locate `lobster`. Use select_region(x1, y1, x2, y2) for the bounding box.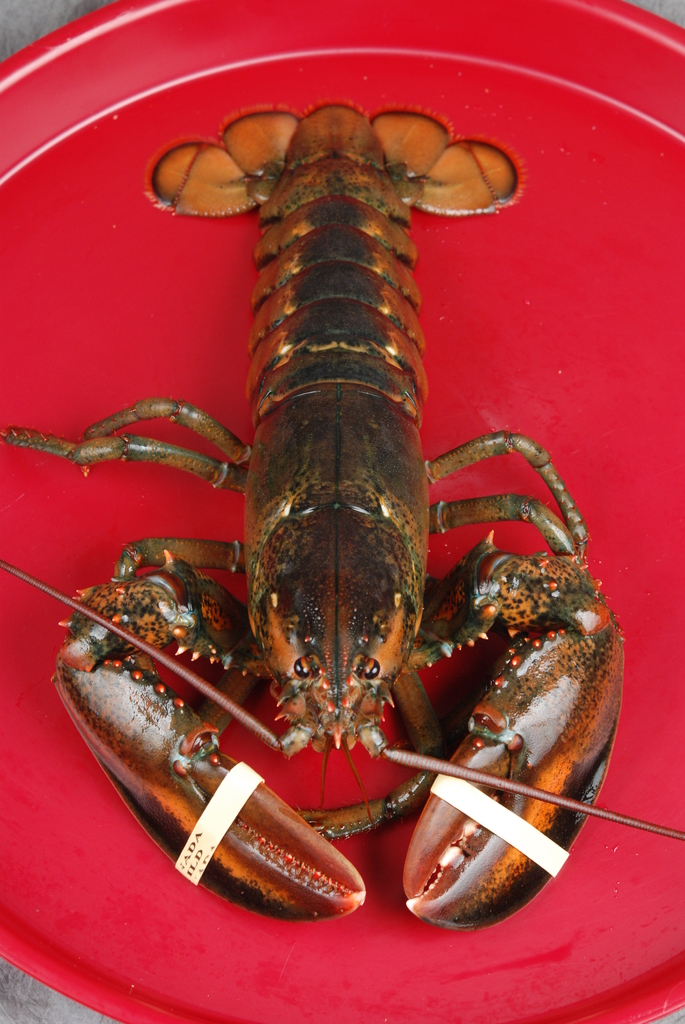
select_region(0, 98, 684, 927).
